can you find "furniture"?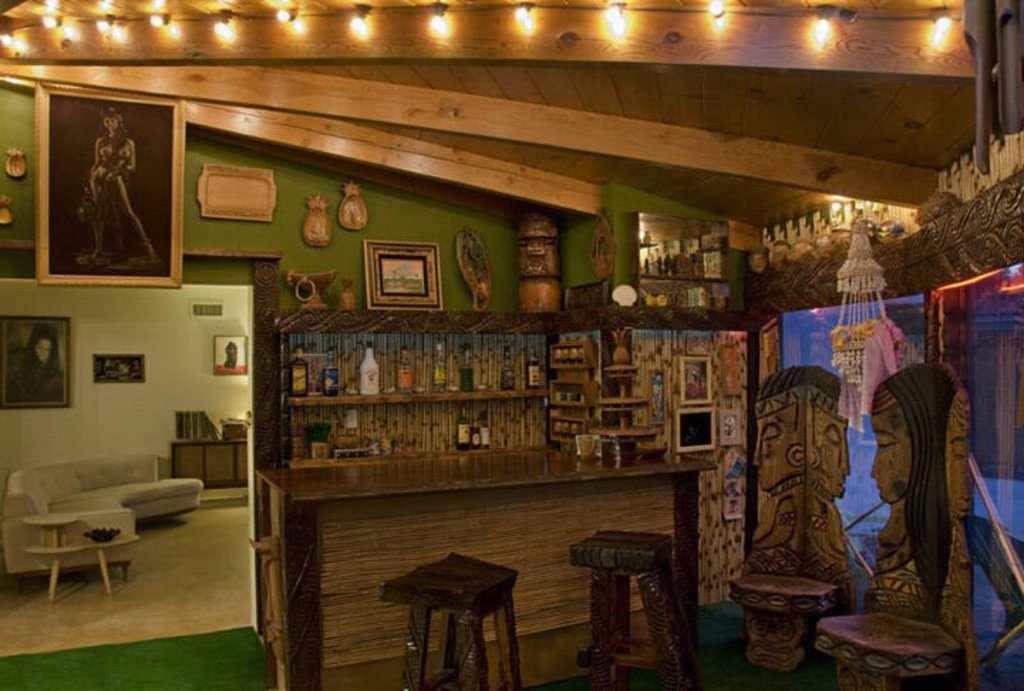
Yes, bounding box: 168,434,246,485.
